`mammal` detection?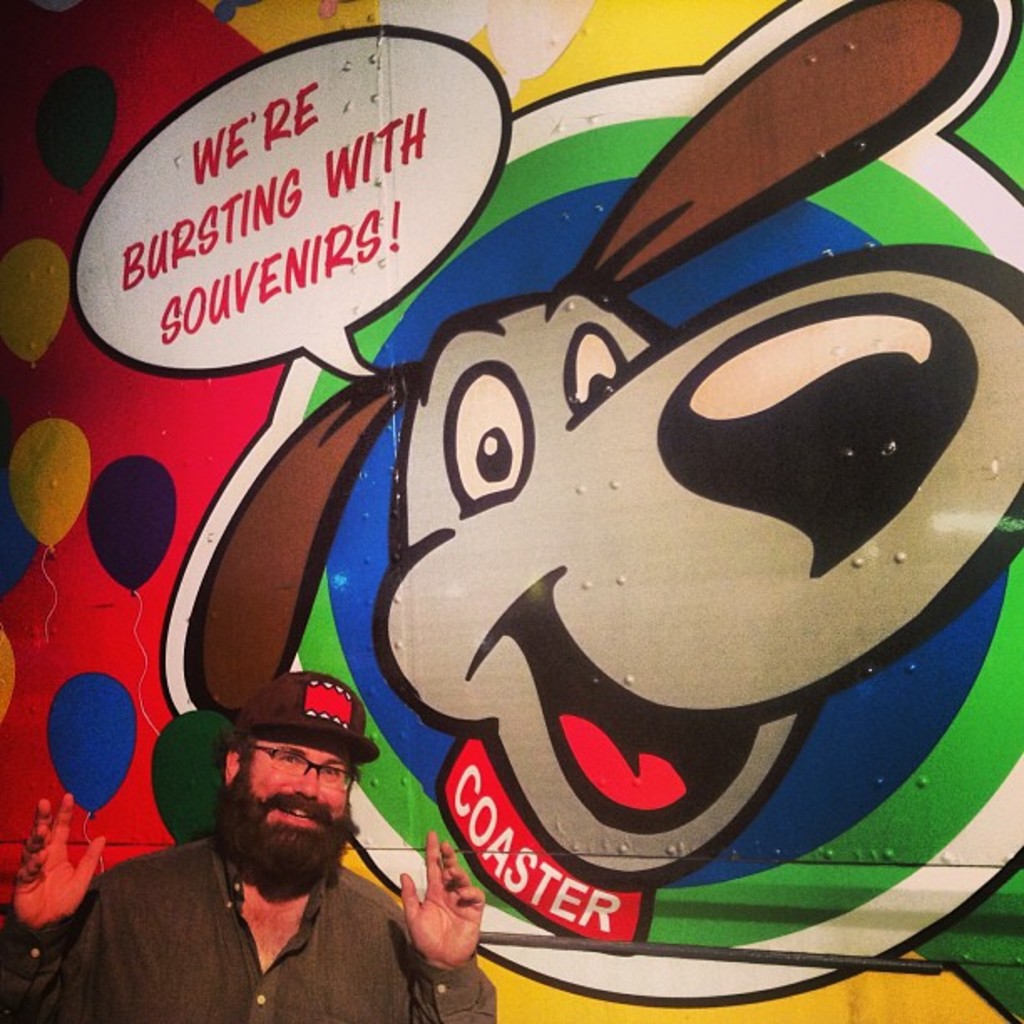
box(162, 0, 1022, 885)
